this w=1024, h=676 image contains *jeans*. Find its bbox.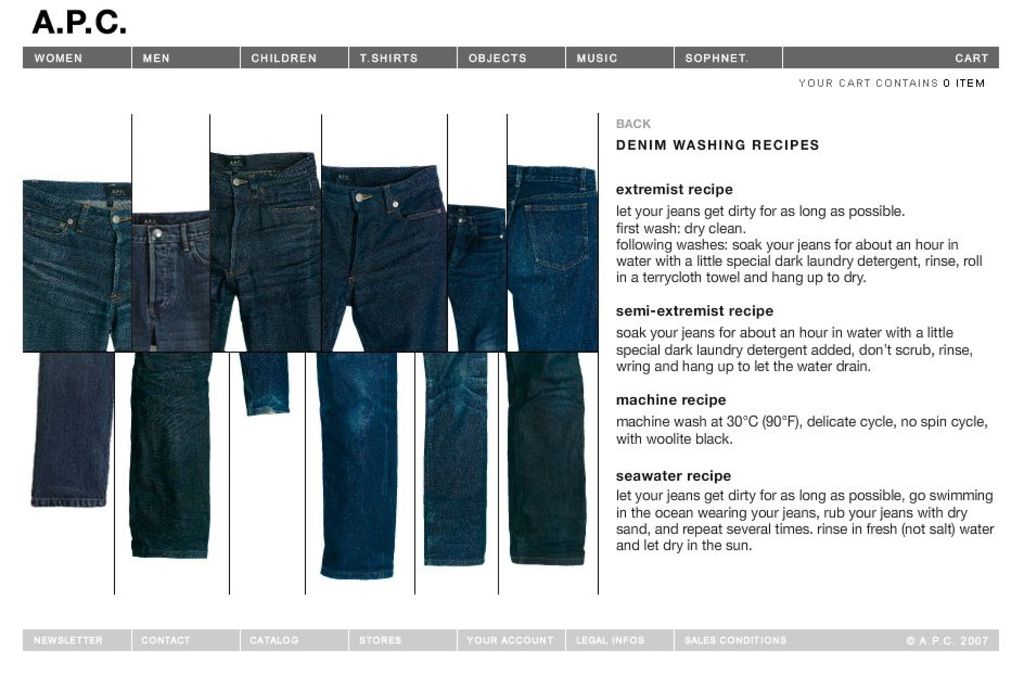
(423, 357, 485, 565).
